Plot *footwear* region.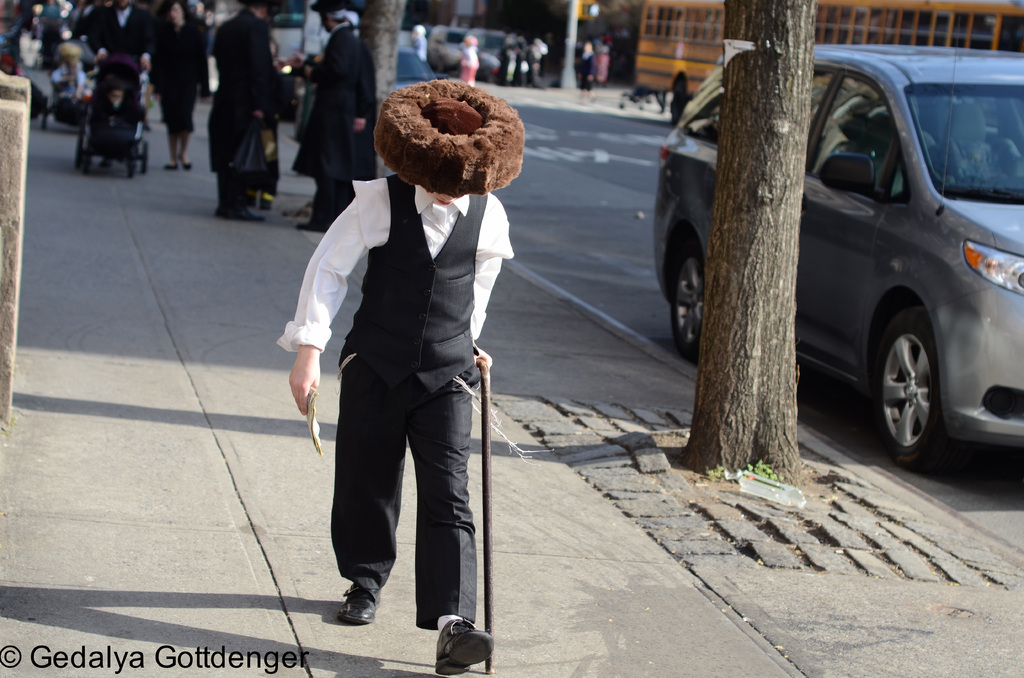
Plotted at crop(298, 213, 332, 231).
